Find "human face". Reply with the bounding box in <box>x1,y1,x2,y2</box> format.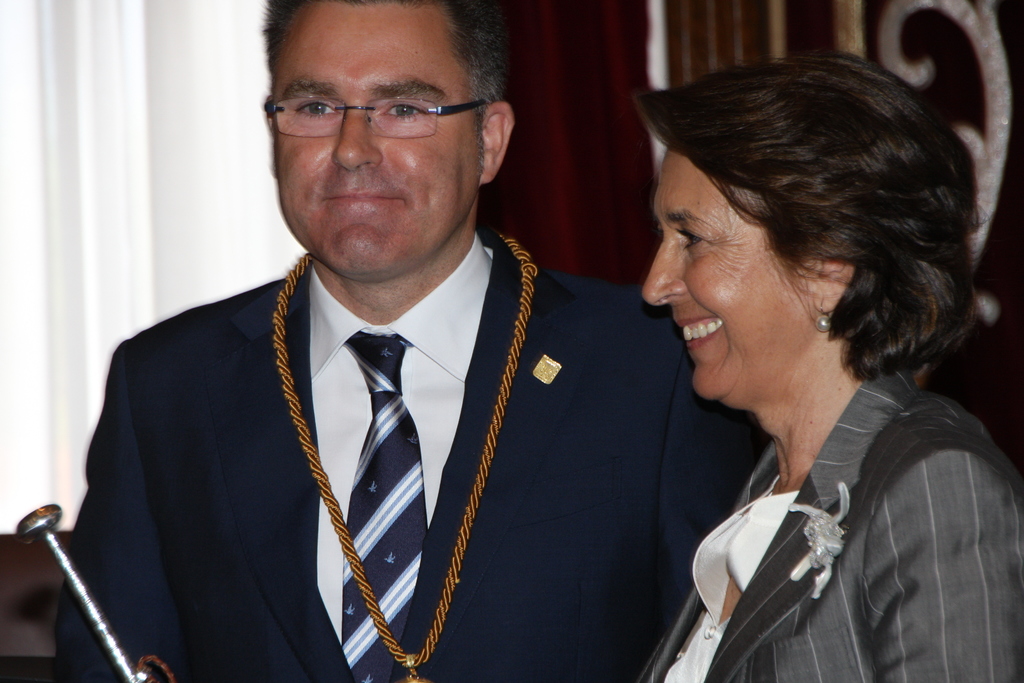
<box>640,139,820,400</box>.
